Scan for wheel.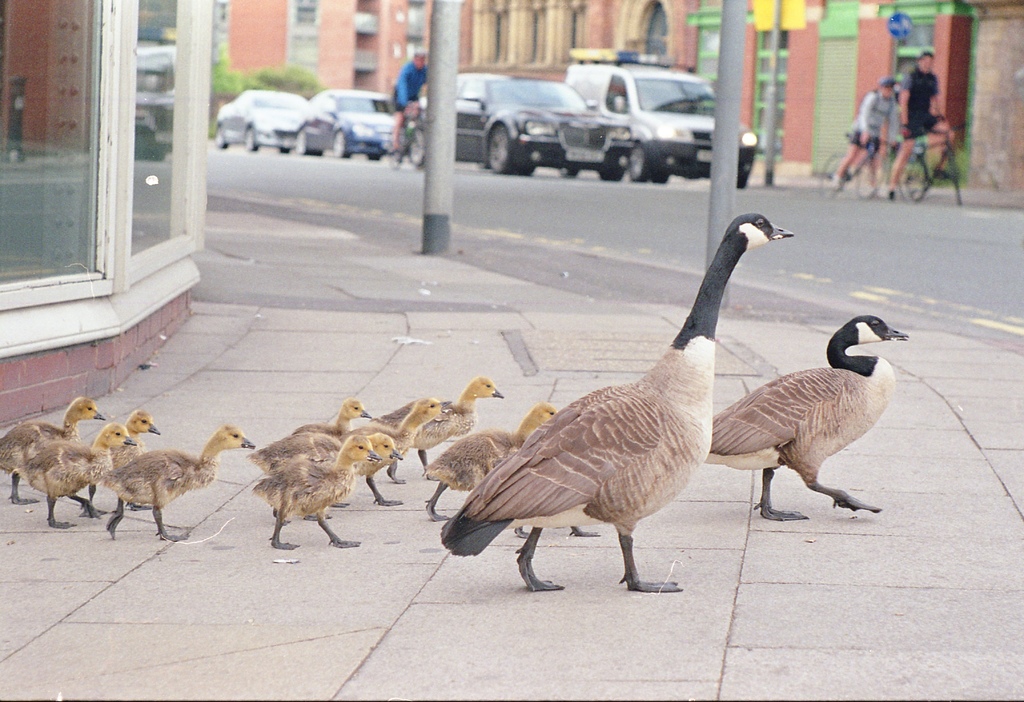
Scan result: (628, 143, 650, 186).
